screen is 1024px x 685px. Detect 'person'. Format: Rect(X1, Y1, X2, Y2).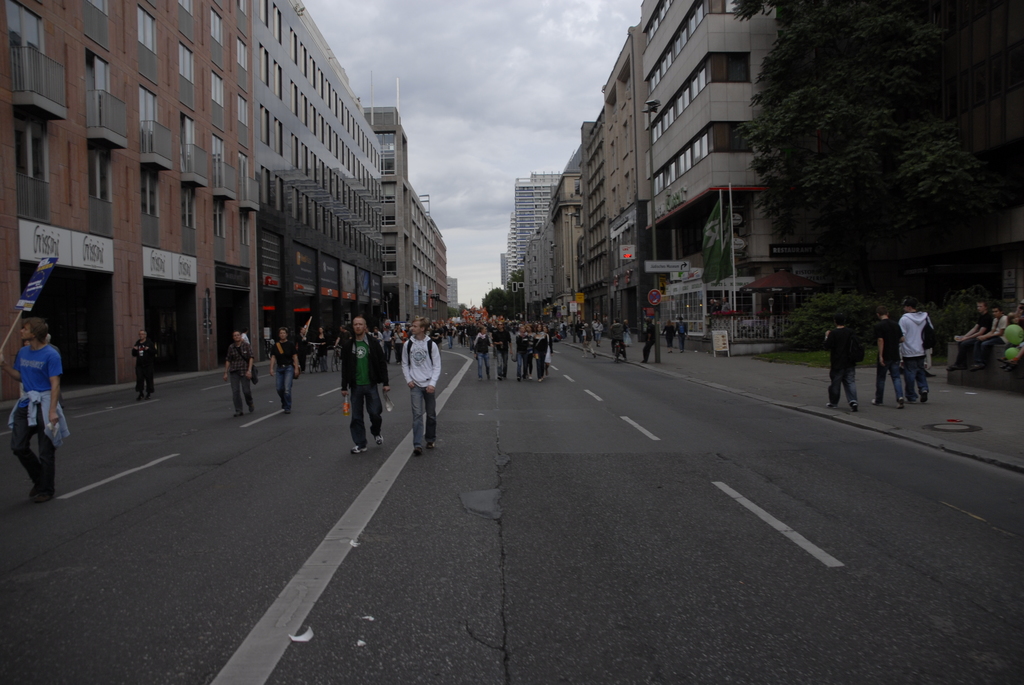
Rect(234, 329, 255, 365).
